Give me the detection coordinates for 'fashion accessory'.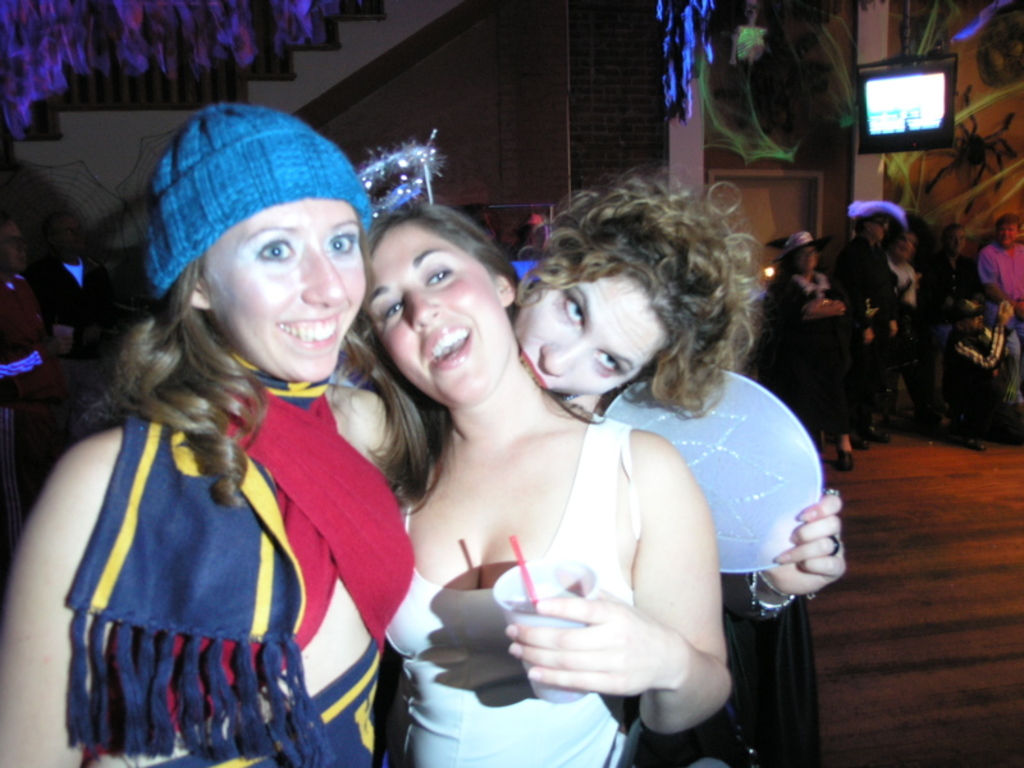
59/349/415/767.
